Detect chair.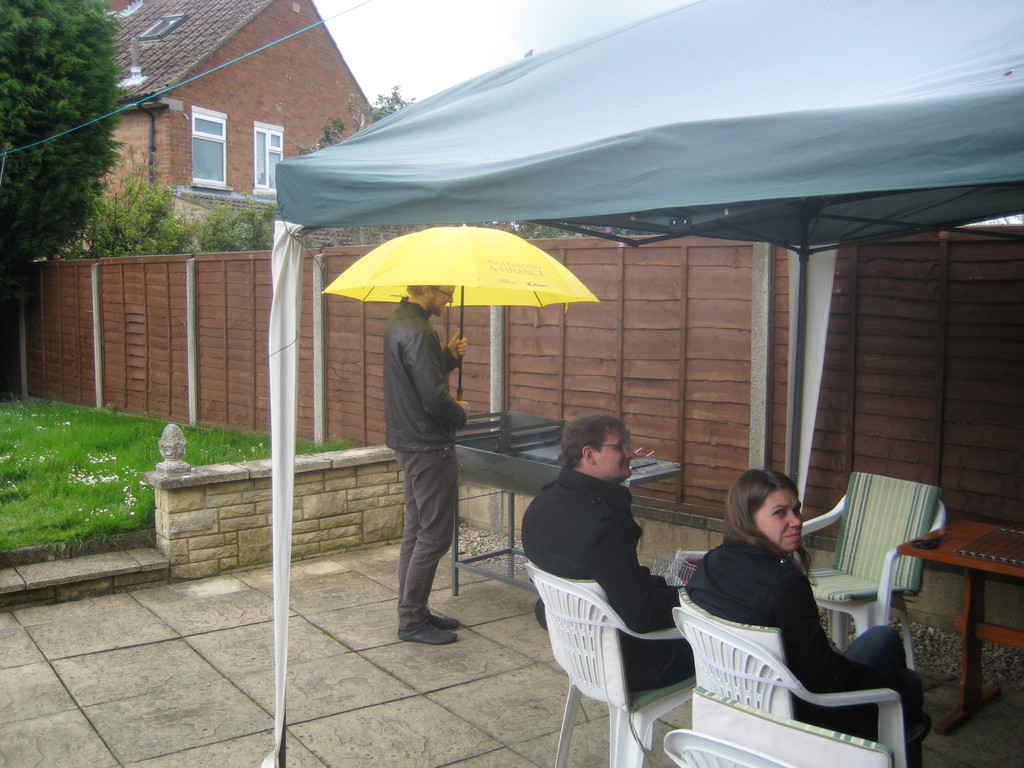
Detected at 797/471/958/669.
